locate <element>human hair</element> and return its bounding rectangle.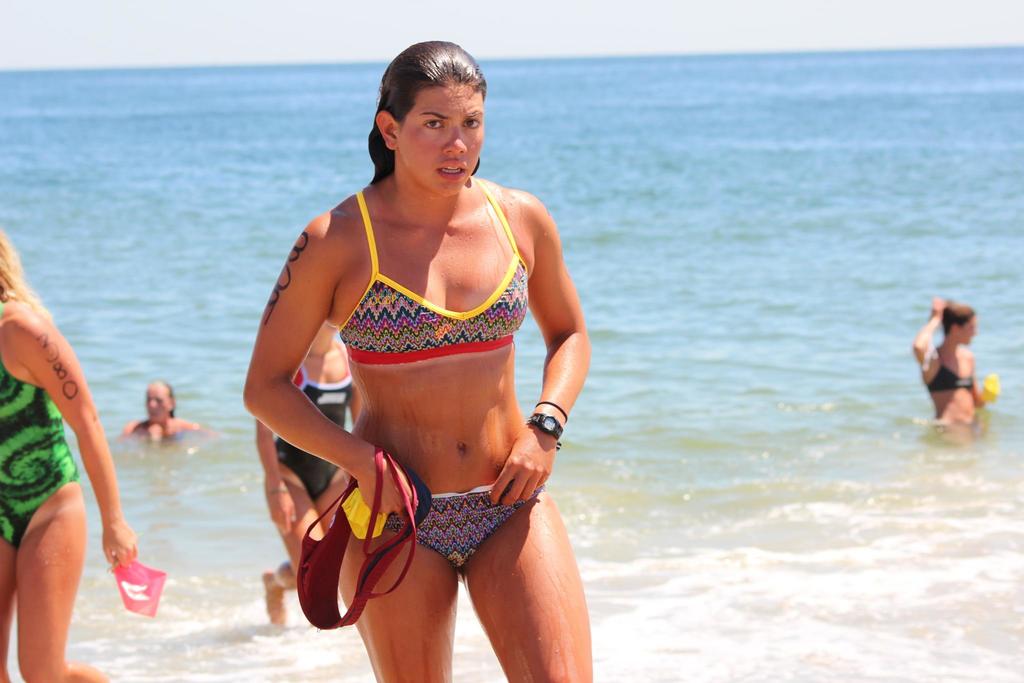
159/382/180/423.
